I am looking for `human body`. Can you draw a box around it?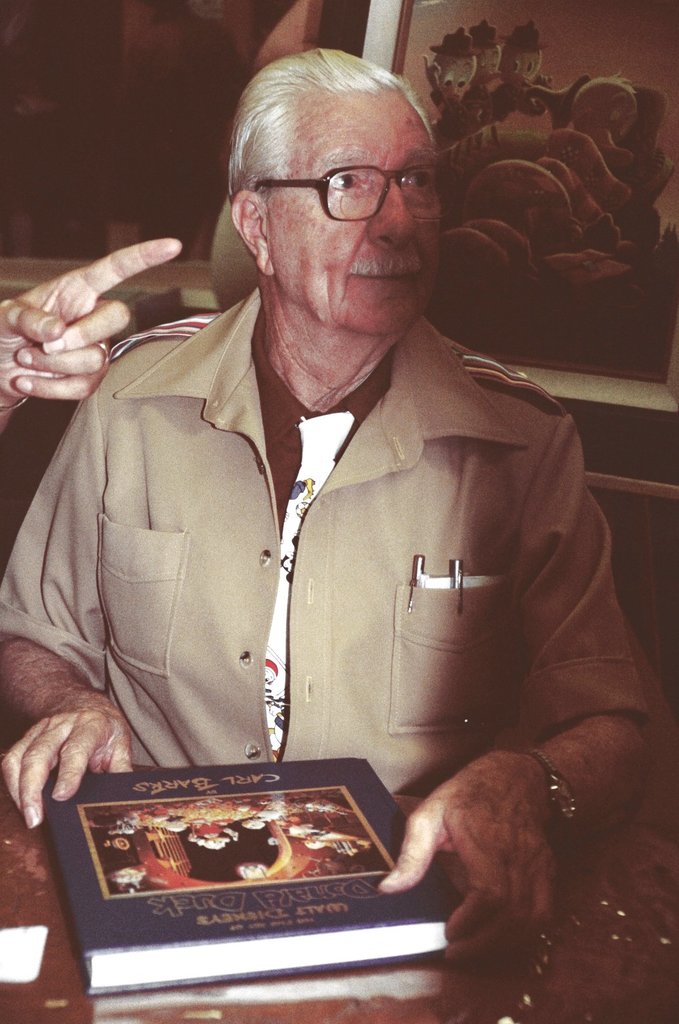
Sure, the bounding box is region(33, 132, 657, 1000).
